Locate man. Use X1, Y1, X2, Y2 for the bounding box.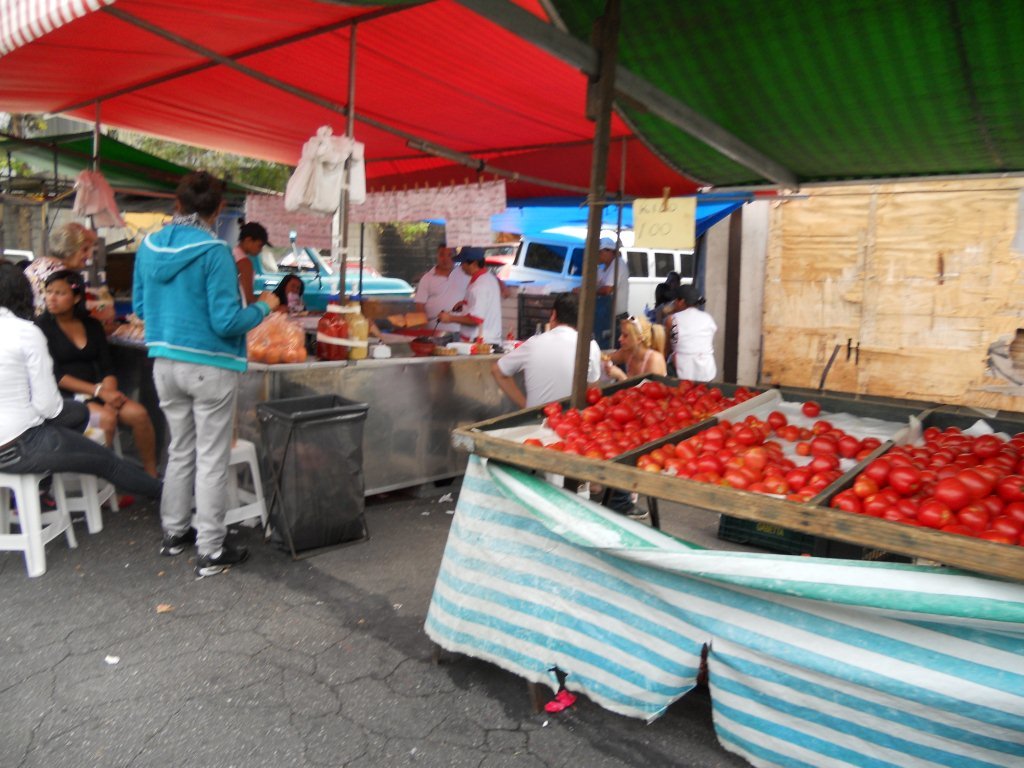
655, 268, 682, 310.
